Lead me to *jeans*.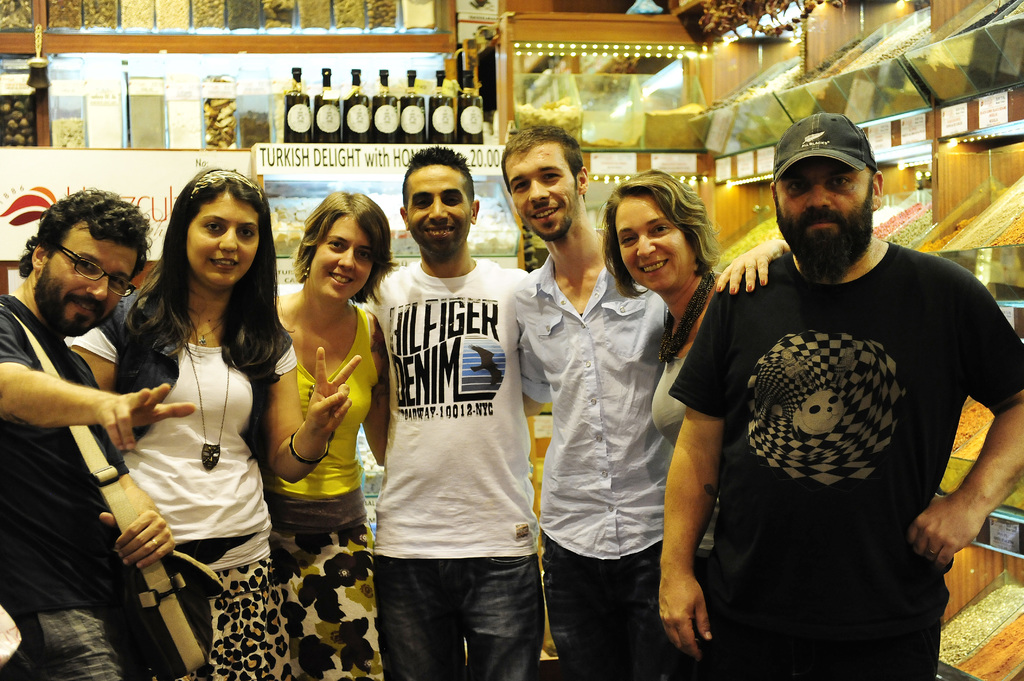
Lead to [541,540,676,680].
